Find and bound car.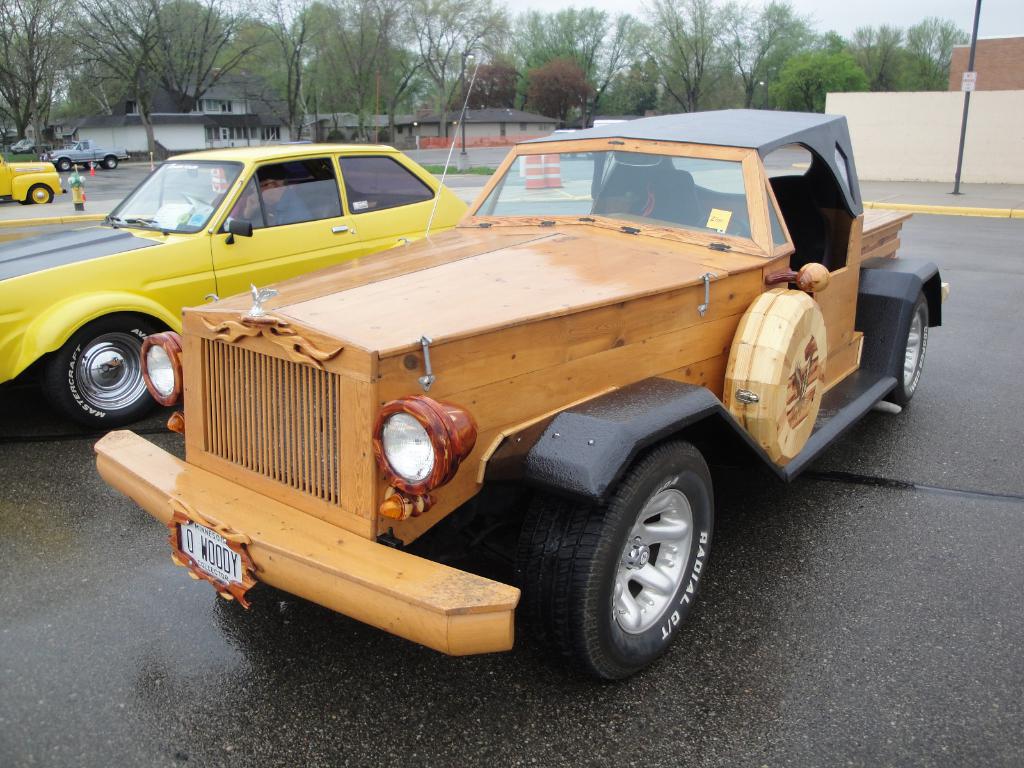
Bound: <bbox>44, 136, 129, 175</bbox>.
